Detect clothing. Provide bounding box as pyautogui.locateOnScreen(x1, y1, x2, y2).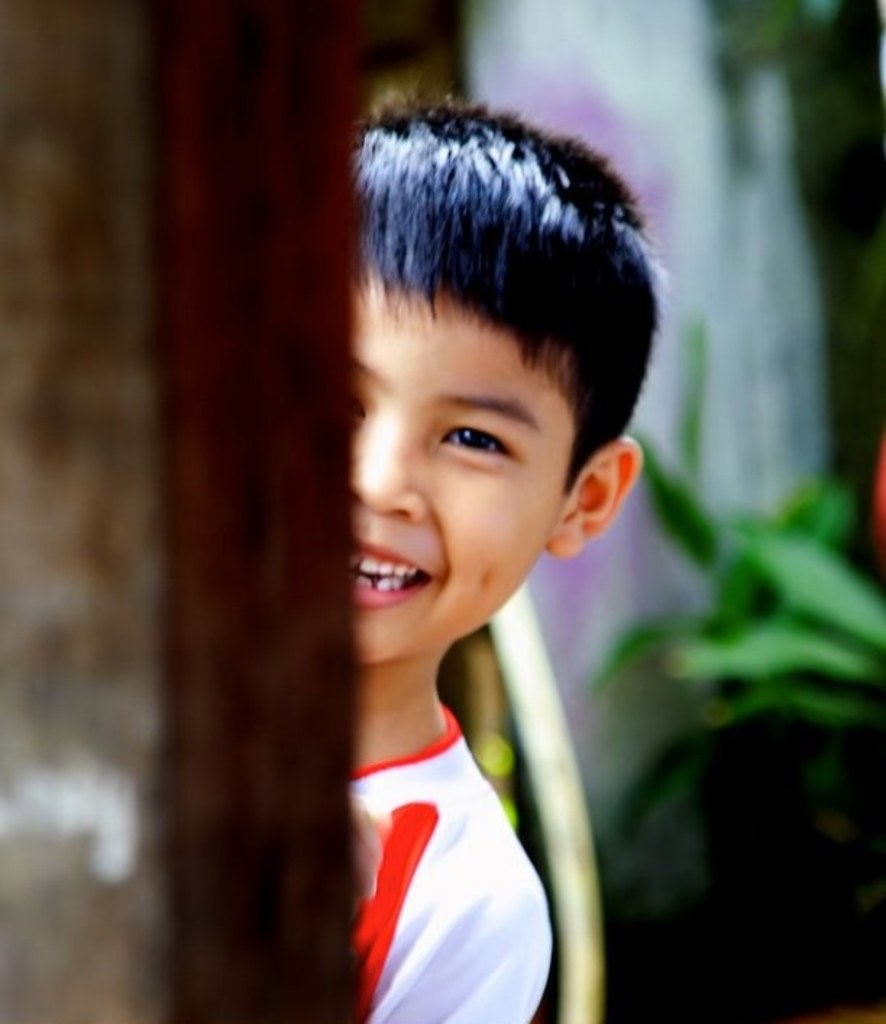
pyautogui.locateOnScreen(327, 620, 568, 1002).
